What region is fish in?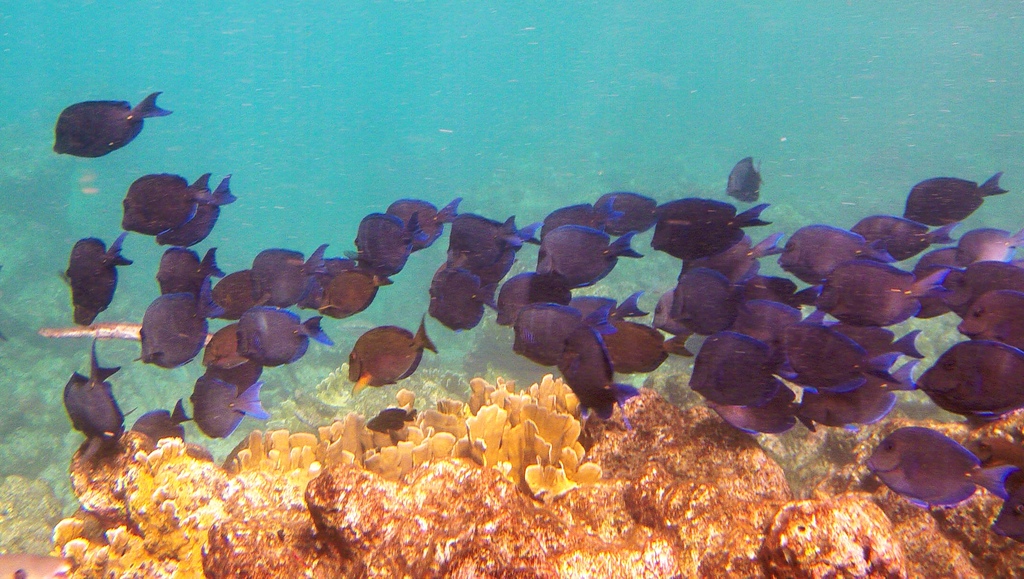
[left=68, top=341, right=123, bottom=443].
